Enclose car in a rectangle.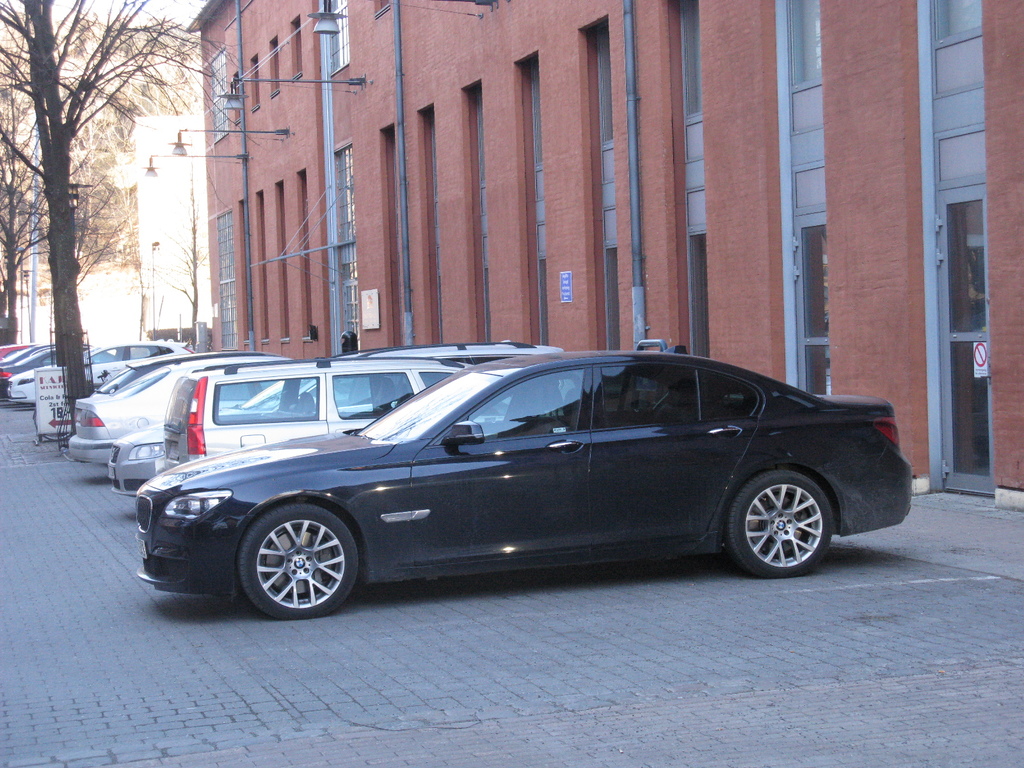
{"x1": 64, "y1": 354, "x2": 273, "y2": 465}.
